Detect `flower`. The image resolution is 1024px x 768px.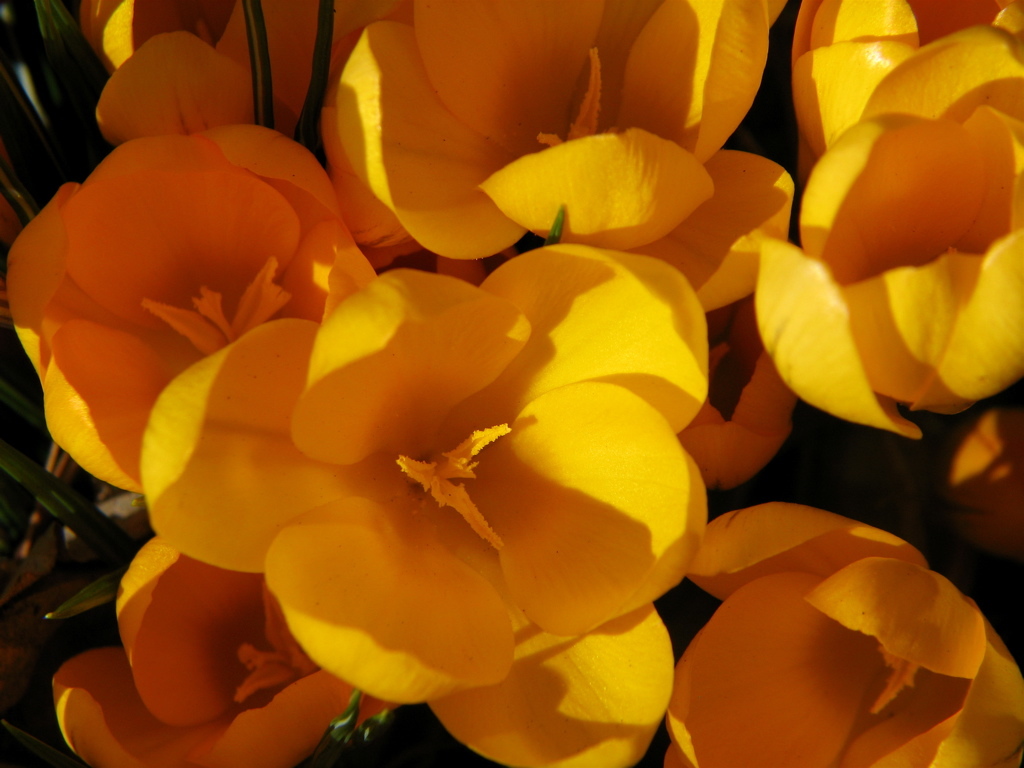
l=758, t=0, r=1023, b=437.
